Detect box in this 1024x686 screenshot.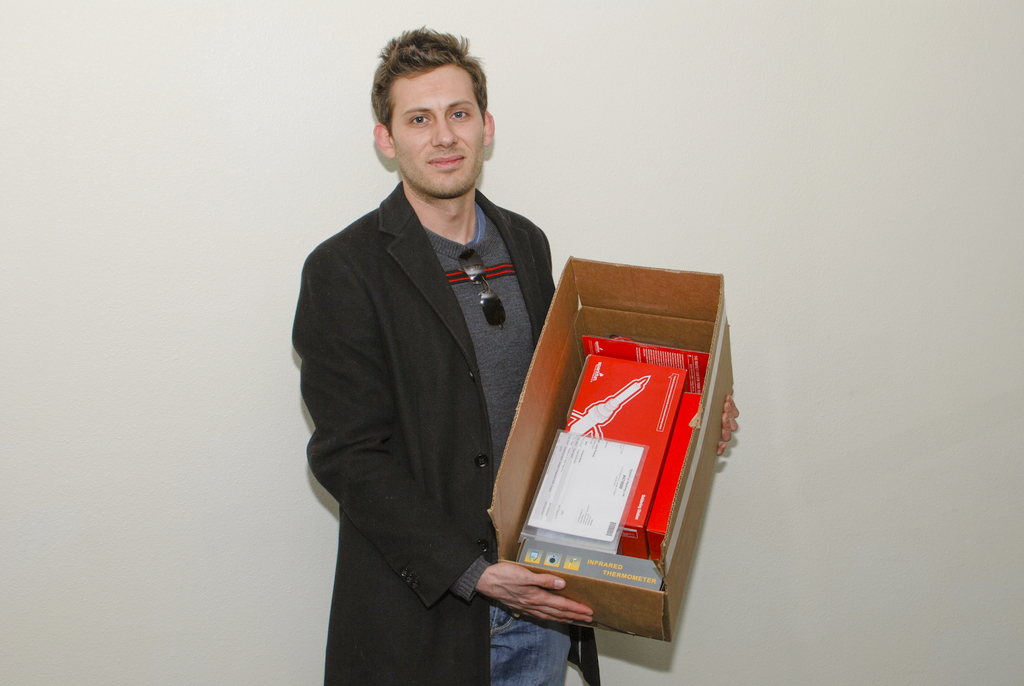
Detection: <box>518,538,666,593</box>.
